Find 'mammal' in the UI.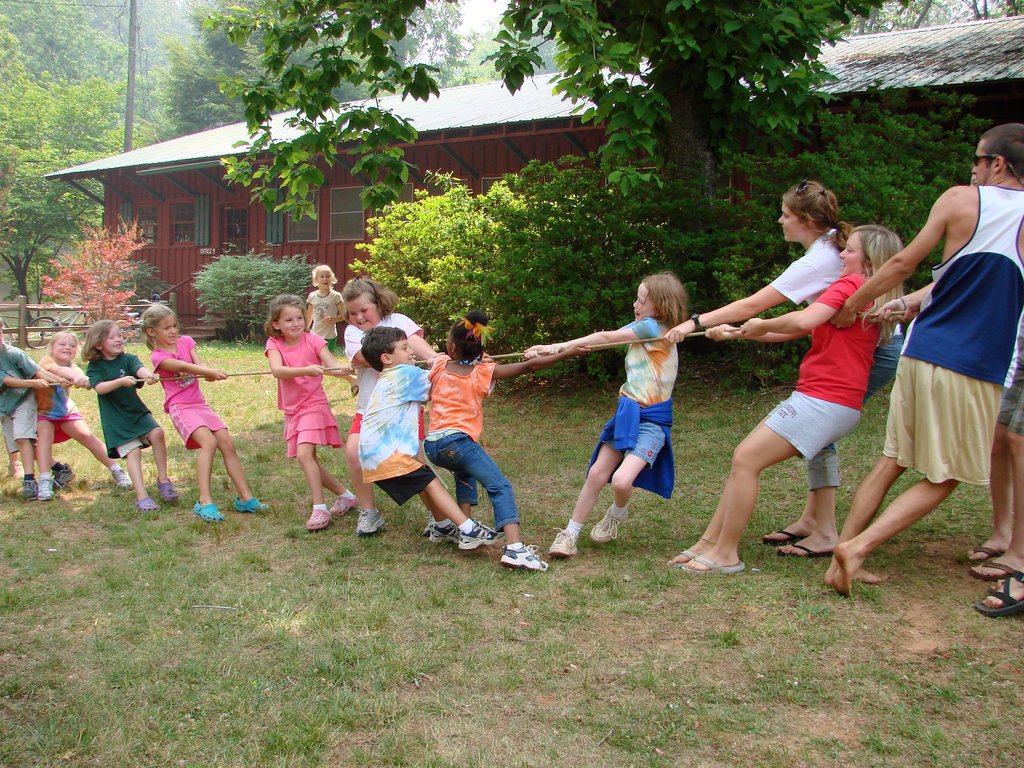
UI element at 668/177/903/558.
